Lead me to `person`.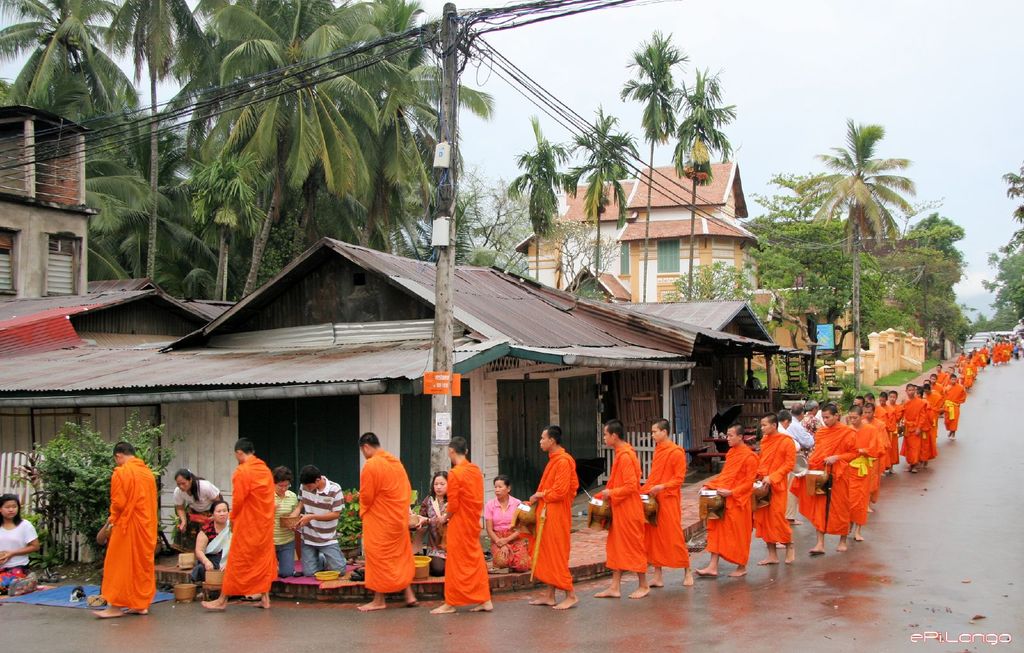
Lead to (588, 423, 652, 599).
